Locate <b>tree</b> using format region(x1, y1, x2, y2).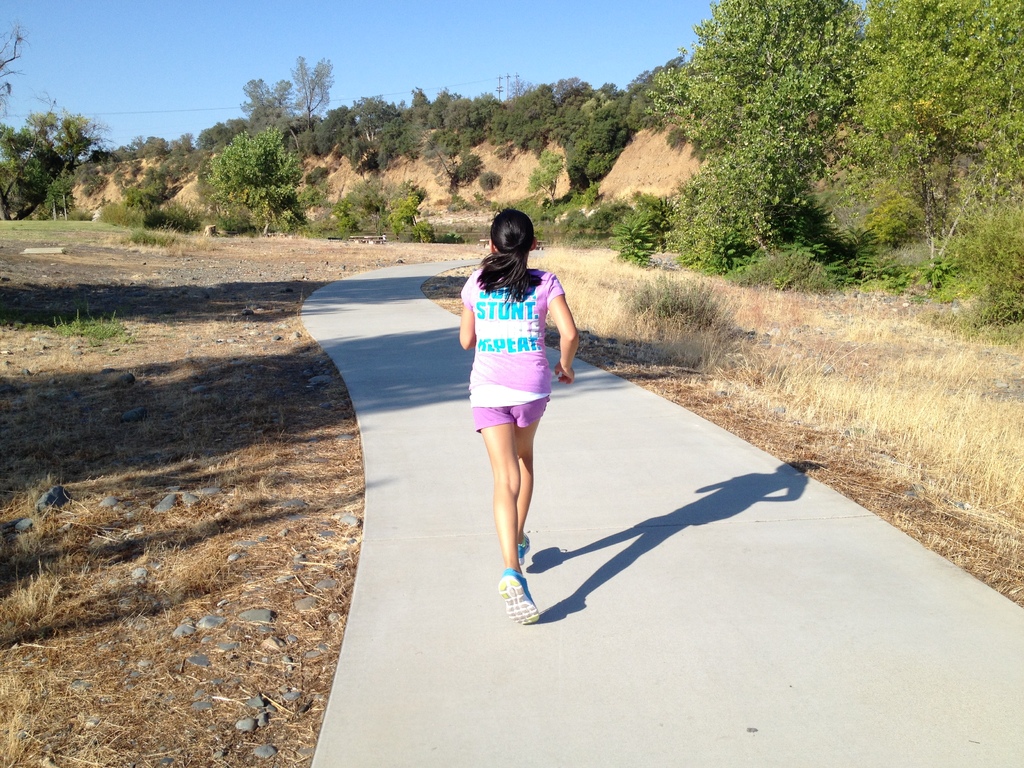
region(329, 187, 391, 239).
